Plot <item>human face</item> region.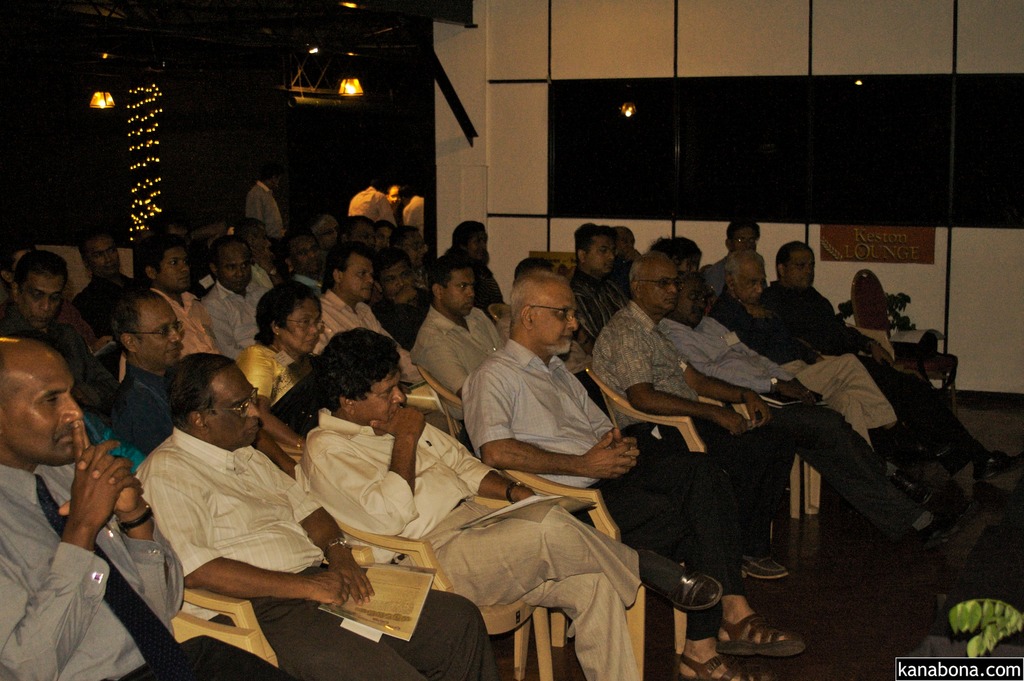
Plotted at BBox(640, 260, 682, 313).
